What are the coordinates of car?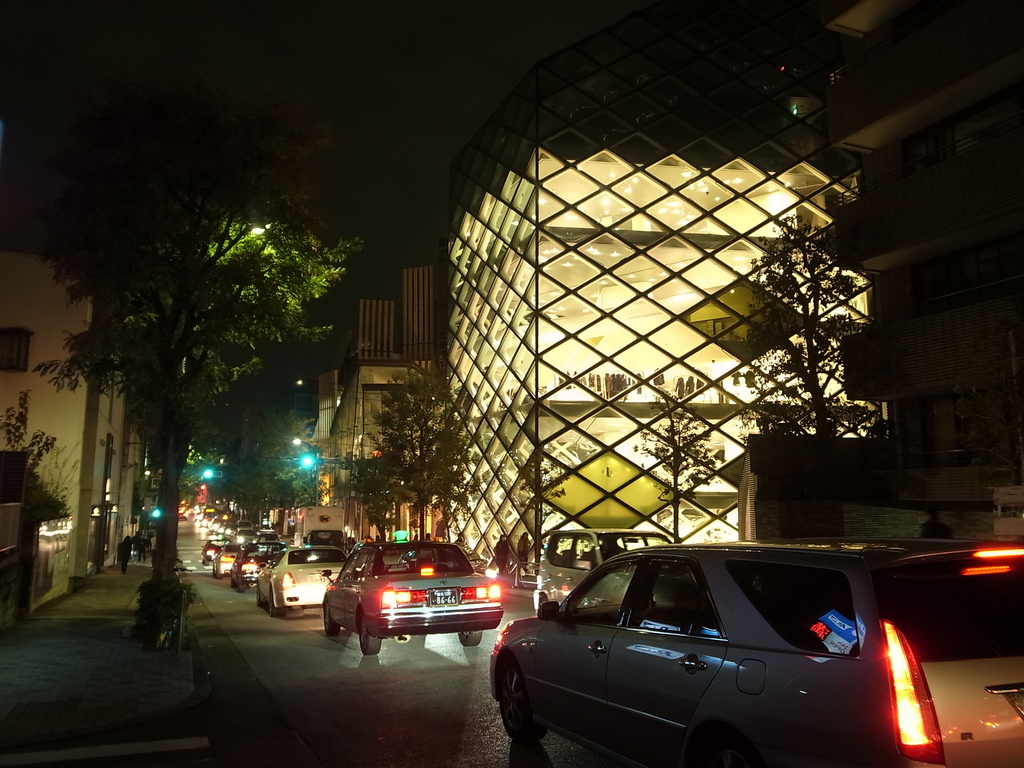
252/541/347/617.
